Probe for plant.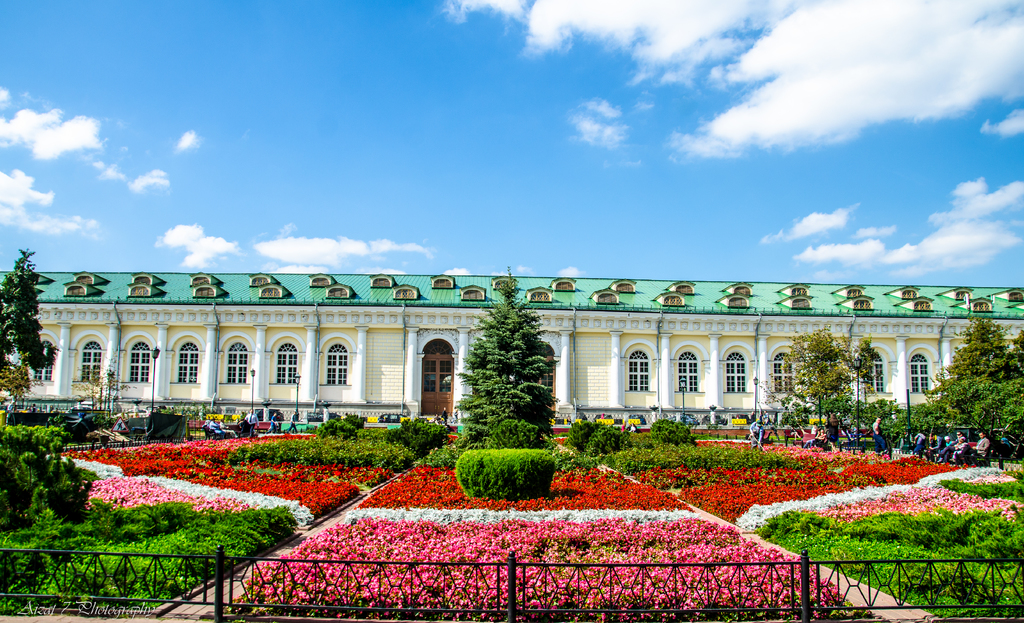
Probe result: 649, 419, 694, 447.
